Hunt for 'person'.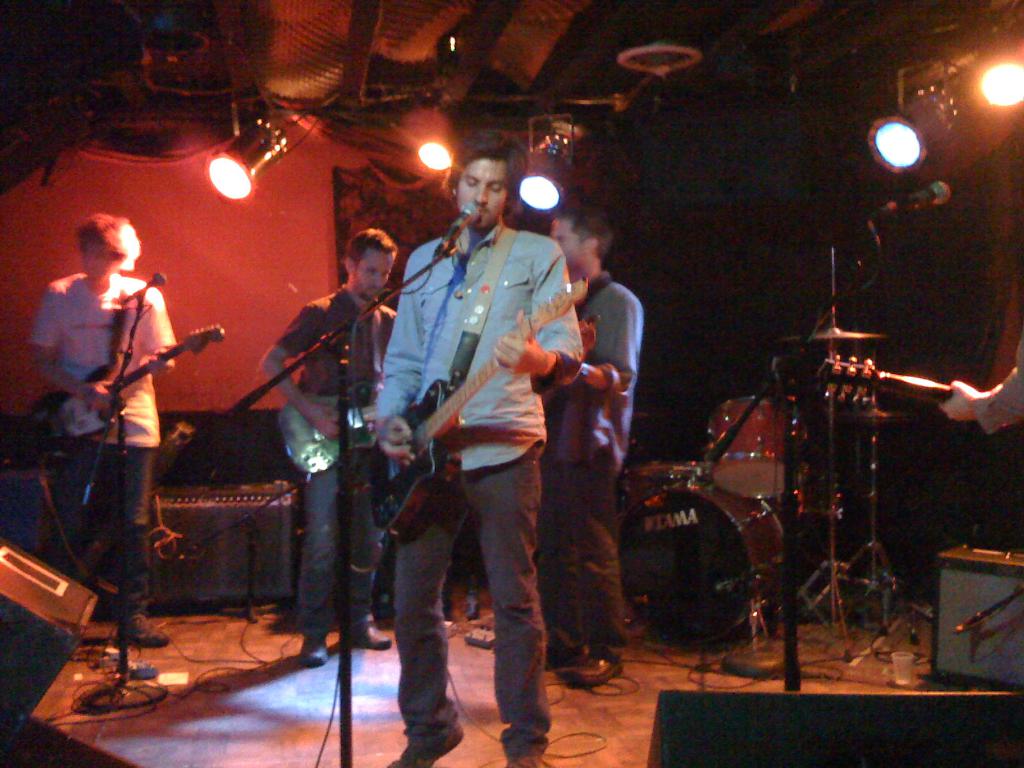
Hunted down at <box>544,192,643,683</box>.
